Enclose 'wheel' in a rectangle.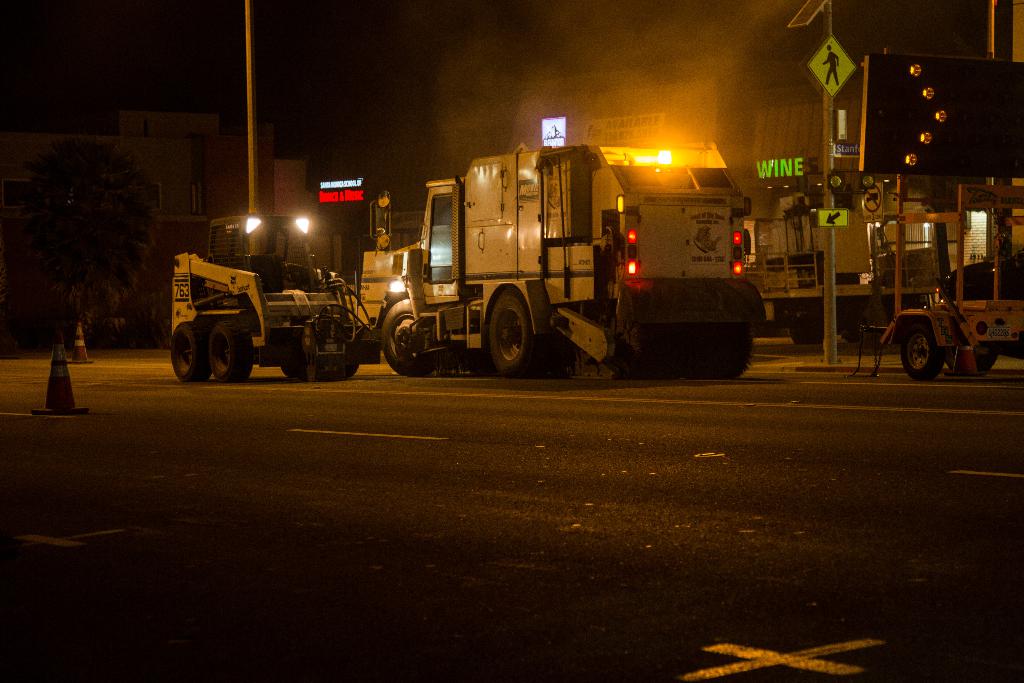
{"x1": 168, "y1": 320, "x2": 205, "y2": 381}.
